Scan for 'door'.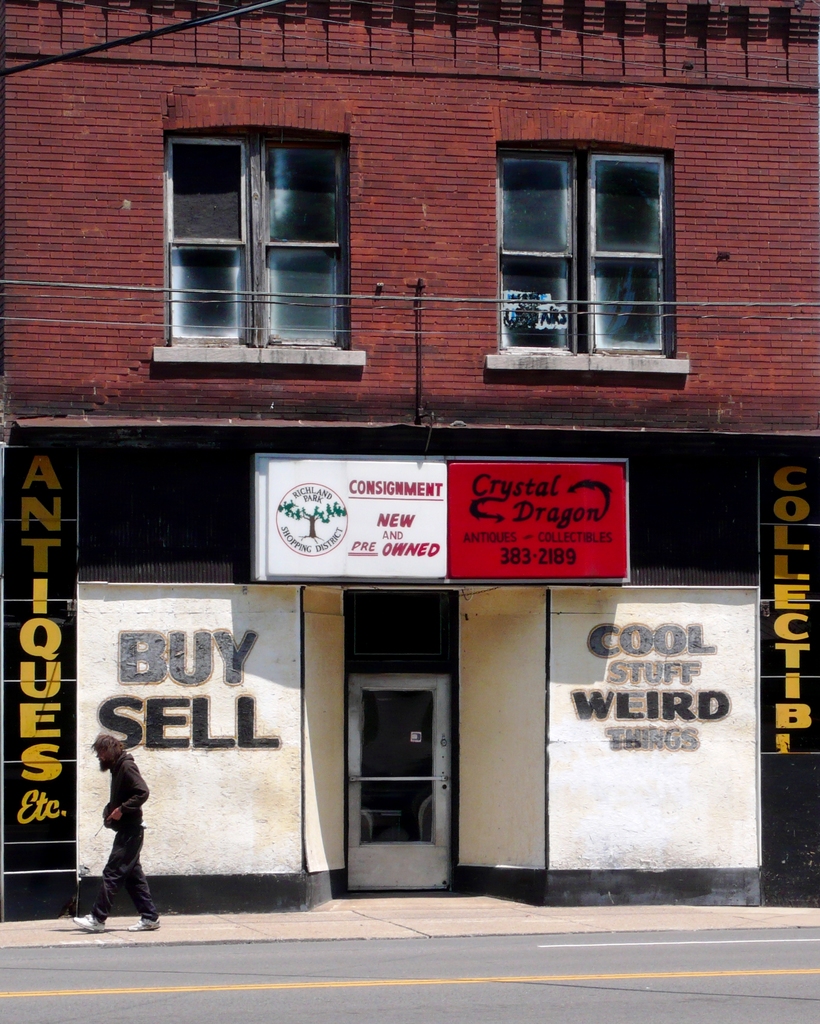
Scan result: <box>331,651,454,889</box>.
